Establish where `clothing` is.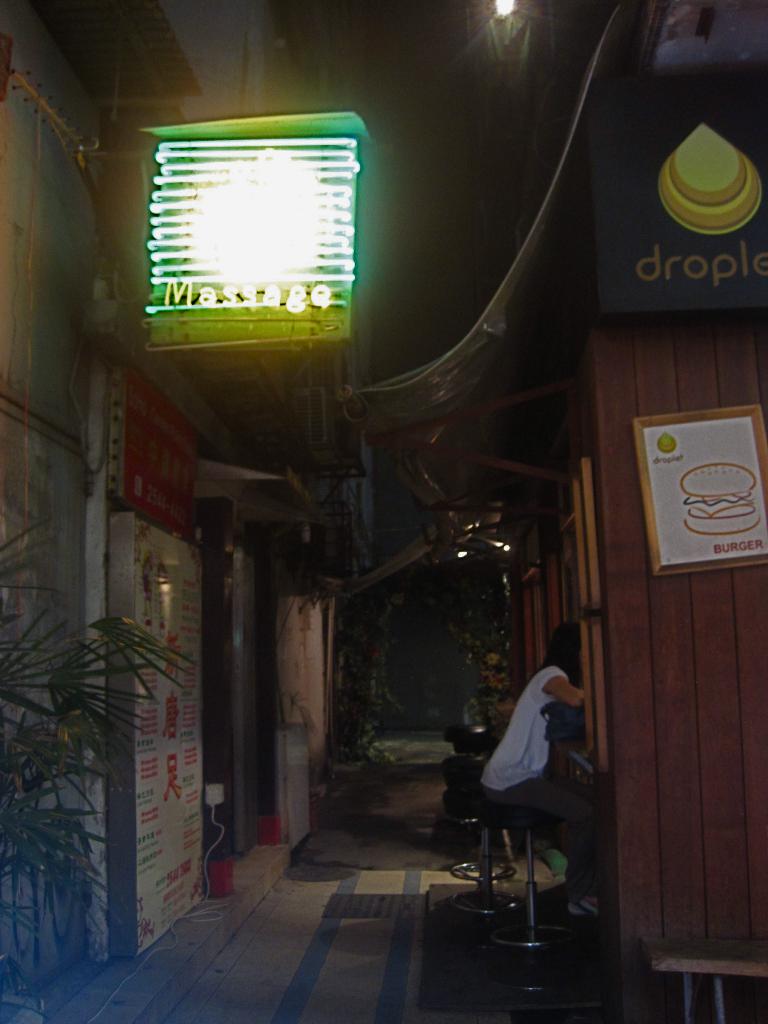
Established at x1=480 y1=664 x2=599 y2=897.
